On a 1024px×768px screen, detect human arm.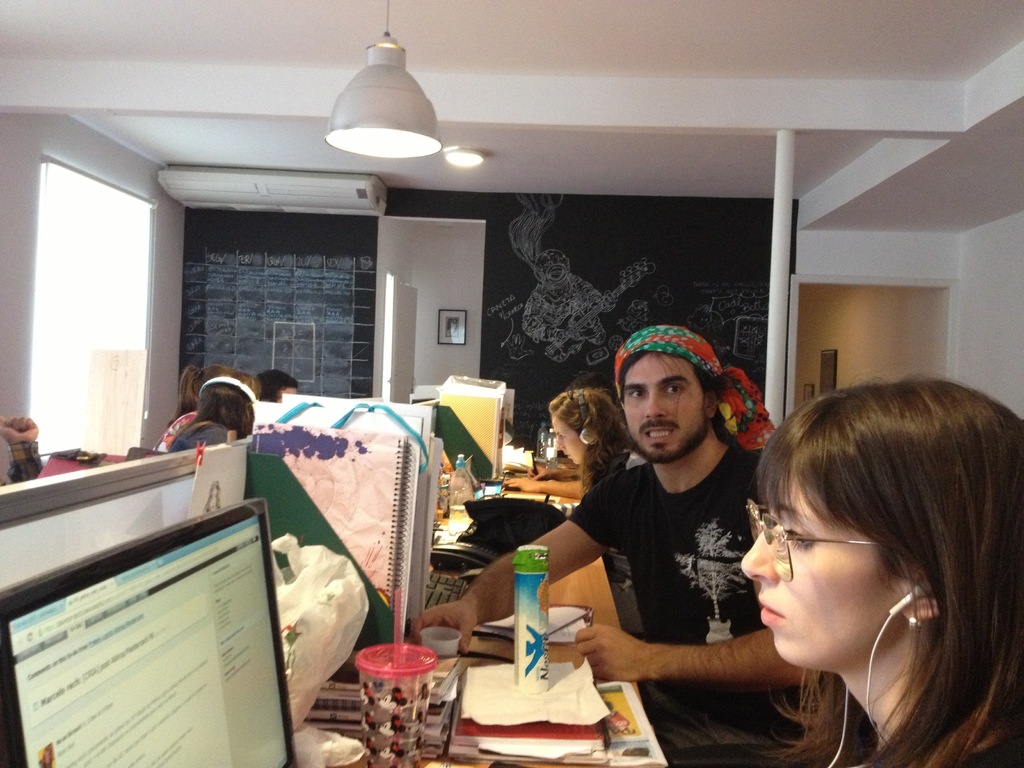
<region>408, 483, 625, 662</region>.
